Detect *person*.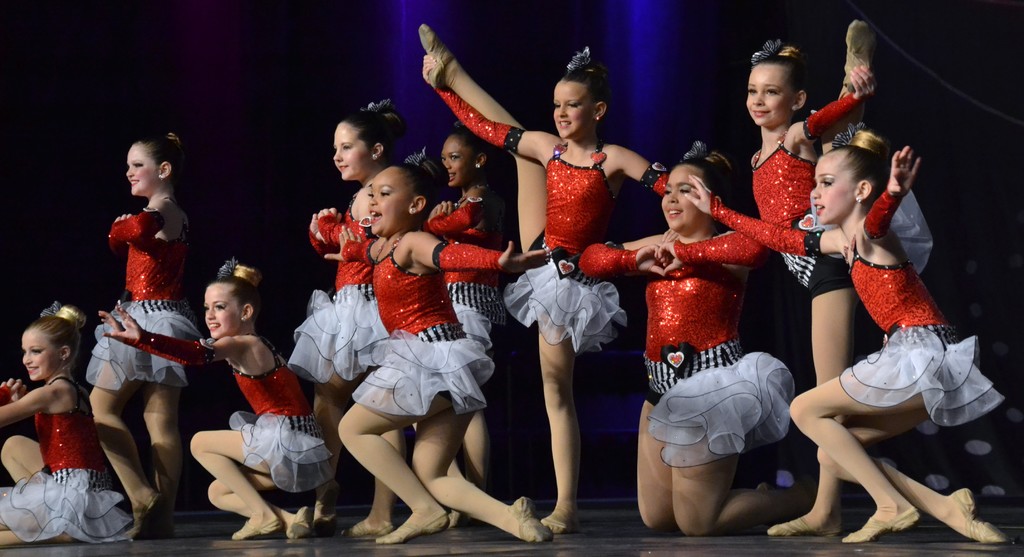
Detected at (422, 115, 503, 530).
